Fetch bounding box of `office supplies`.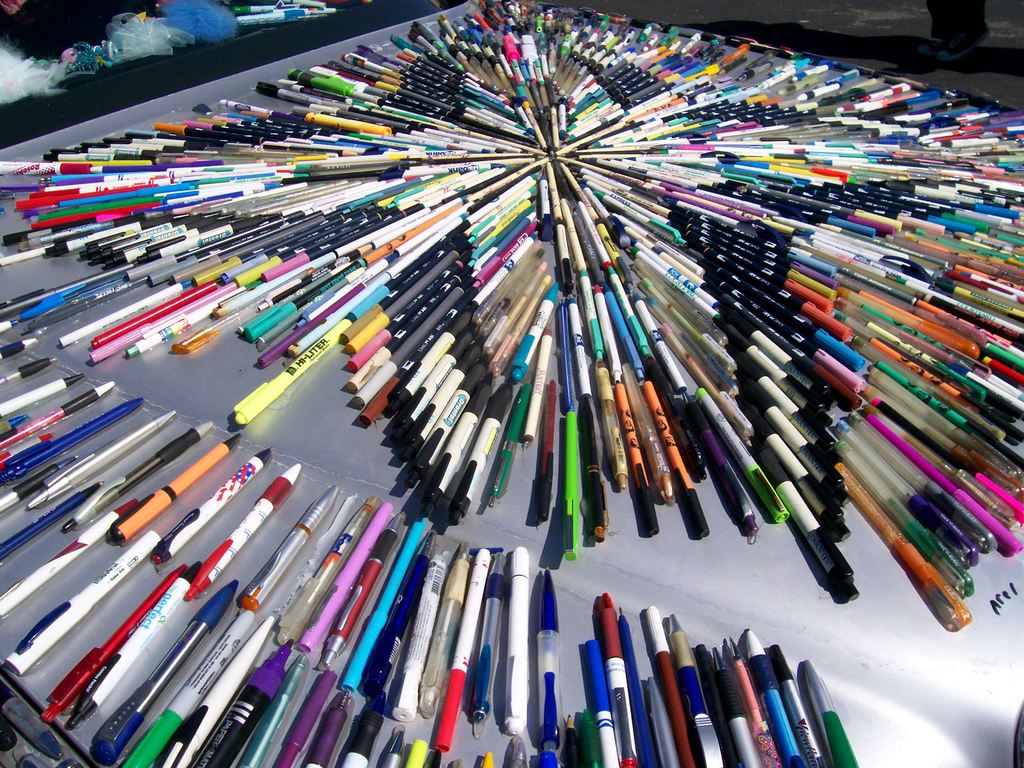
Bbox: (left=566, top=298, right=584, bottom=395).
